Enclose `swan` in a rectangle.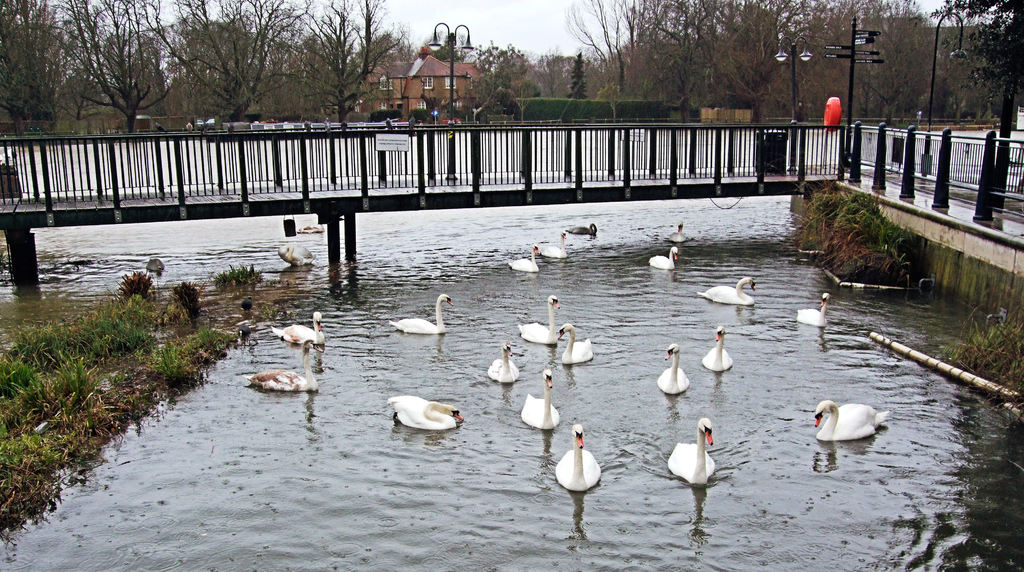
<box>544,228,570,260</box>.
